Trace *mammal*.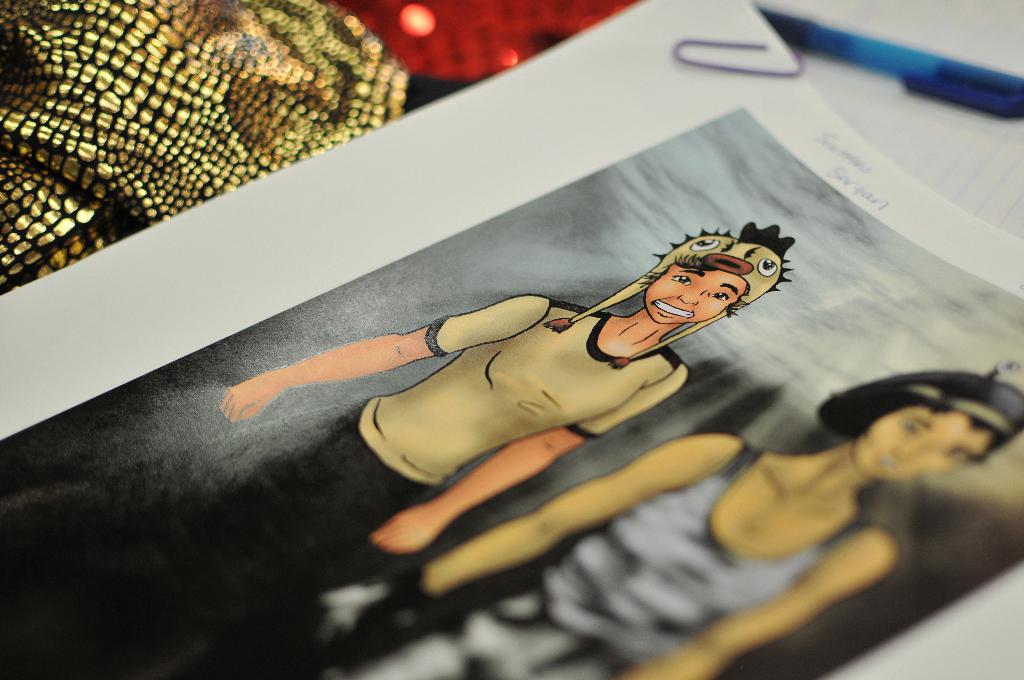
Traced to <bbox>340, 363, 1023, 679</bbox>.
